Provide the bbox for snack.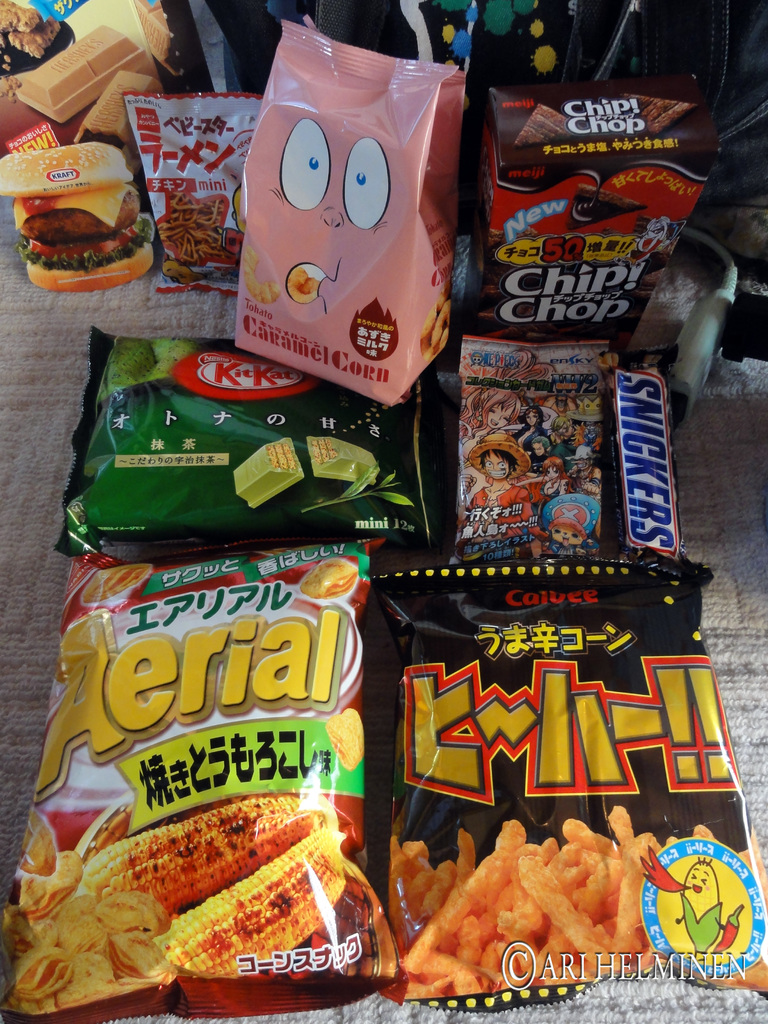
box=[512, 101, 580, 147].
